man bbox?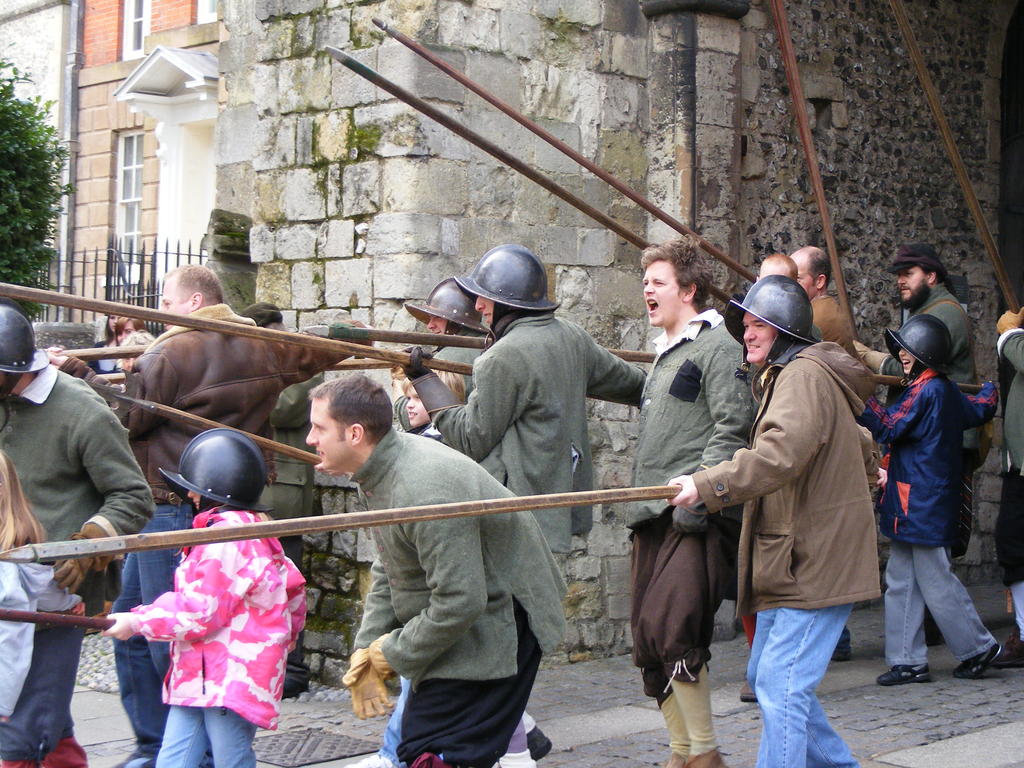
391, 281, 514, 488
